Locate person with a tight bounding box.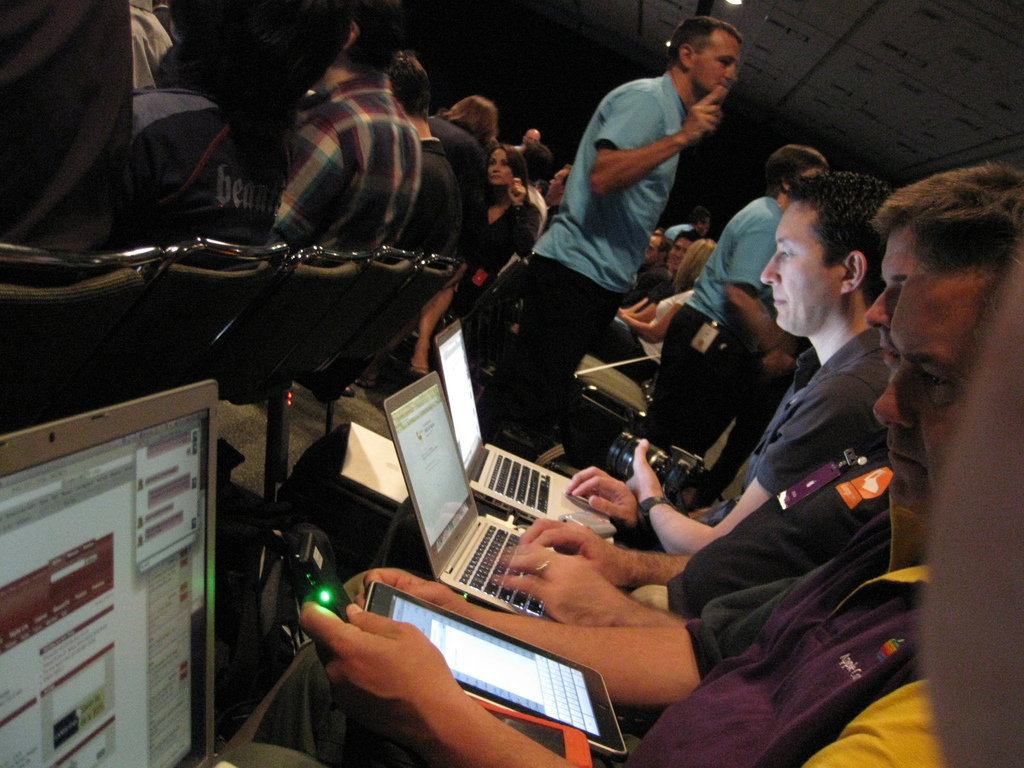
499, 157, 1023, 630.
